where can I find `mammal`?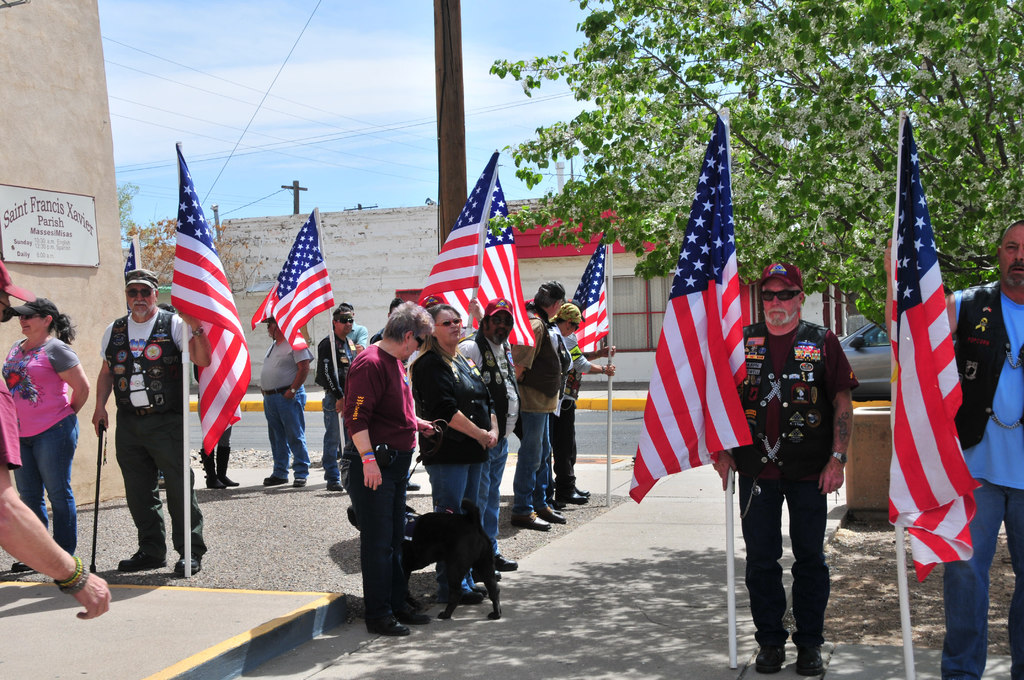
You can find it at Rect(0, 257, 109, 620).
